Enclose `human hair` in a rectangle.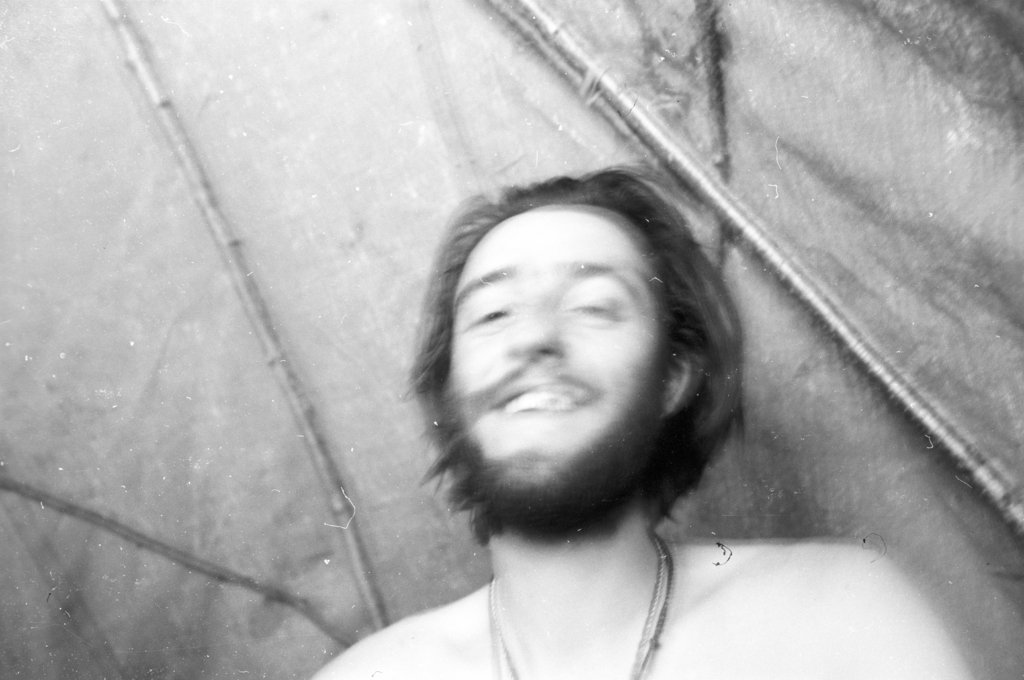
box=[410, 156, 740, 488].
